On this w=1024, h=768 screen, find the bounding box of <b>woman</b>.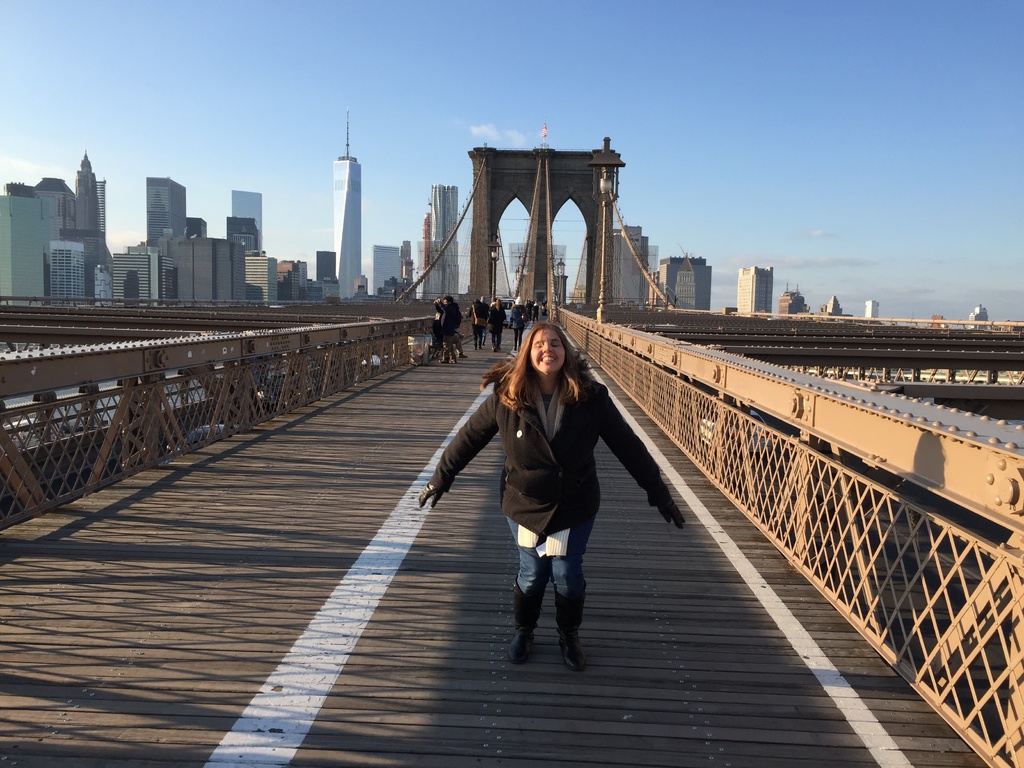
Bounding box: BBox(506, 296, 529, 346).
